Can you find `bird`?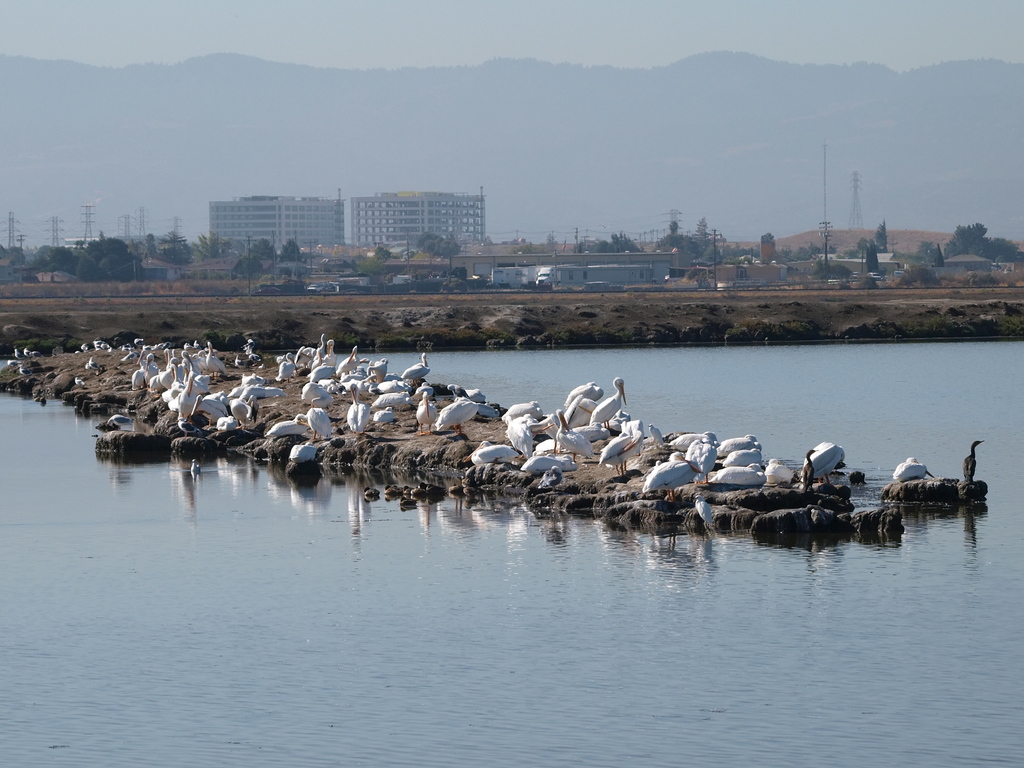
Yes, bounding box: bbox=[20, 363, 31, 374].
